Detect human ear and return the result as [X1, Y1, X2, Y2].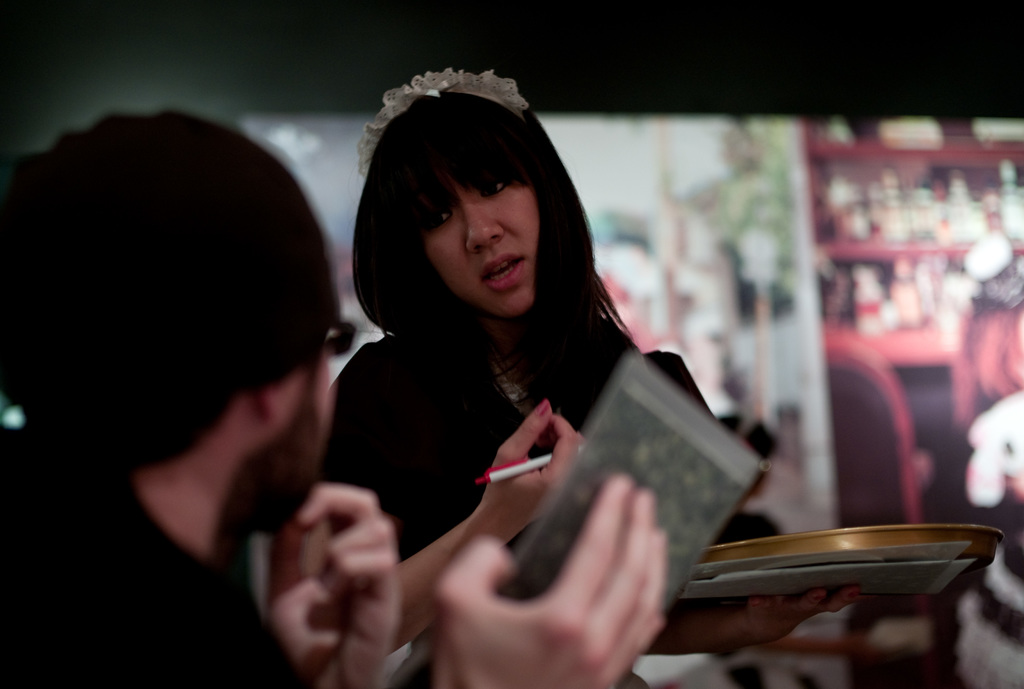
[260, 384, 276, 420].
